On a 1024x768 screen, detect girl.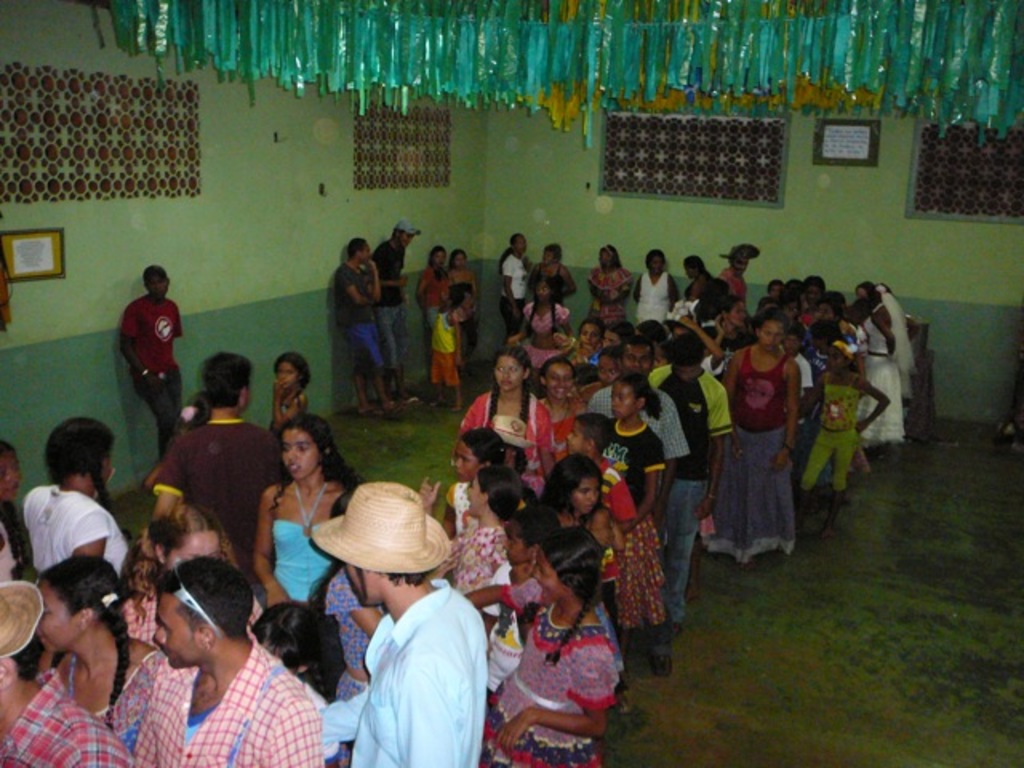
crop(805, 328, 890, 546).
